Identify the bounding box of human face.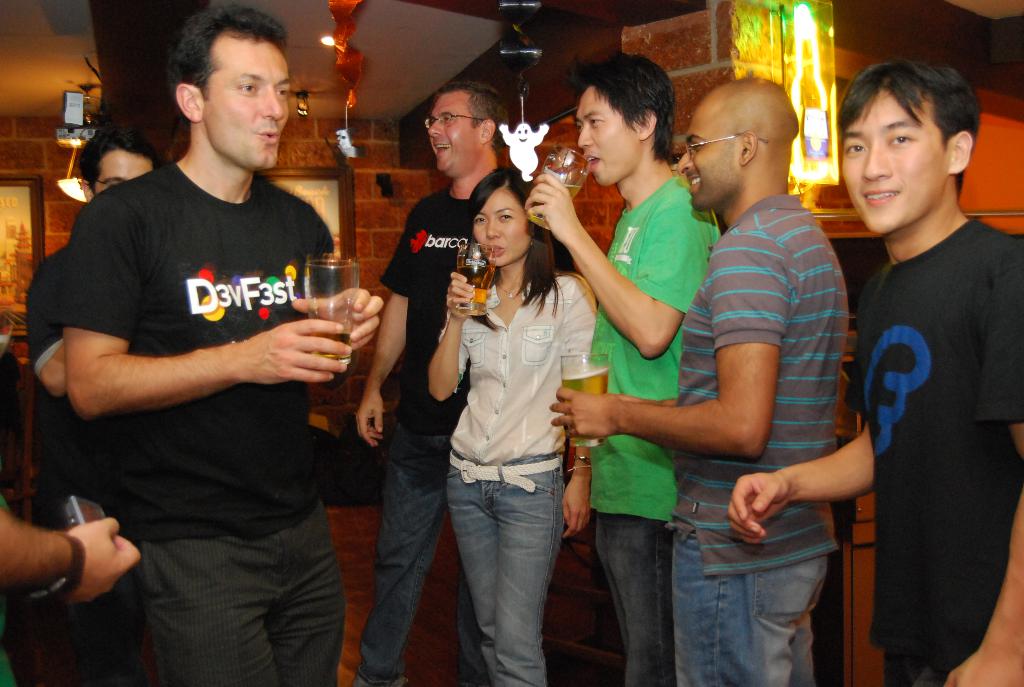
<bbox>199, 29, 286, 173</bbox>.
